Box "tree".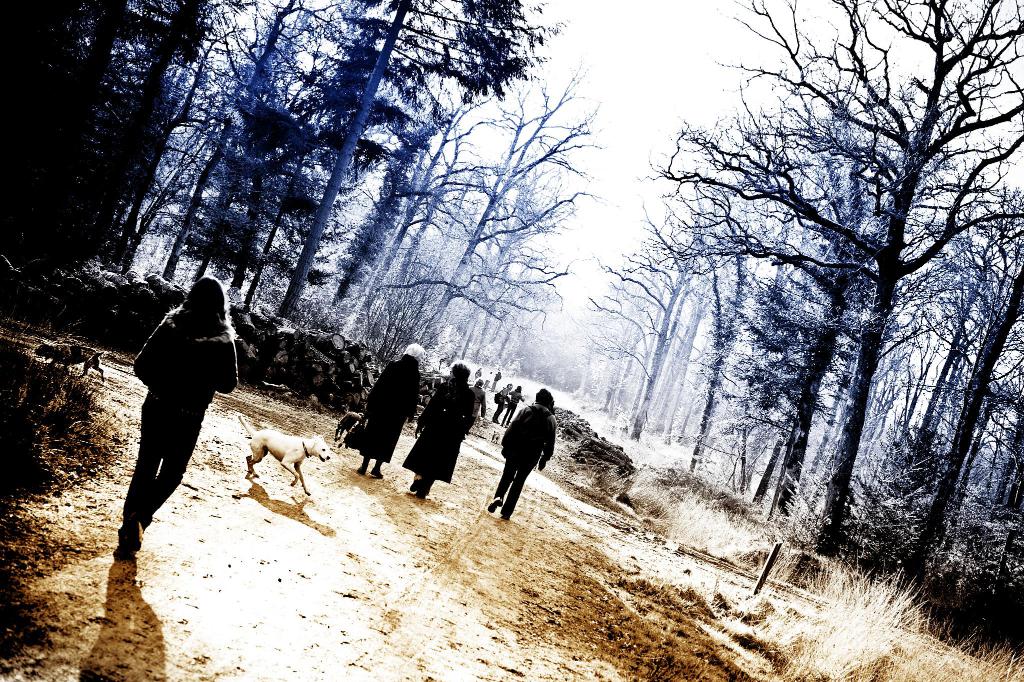
bbox=(650, 0, 1023, 560).
